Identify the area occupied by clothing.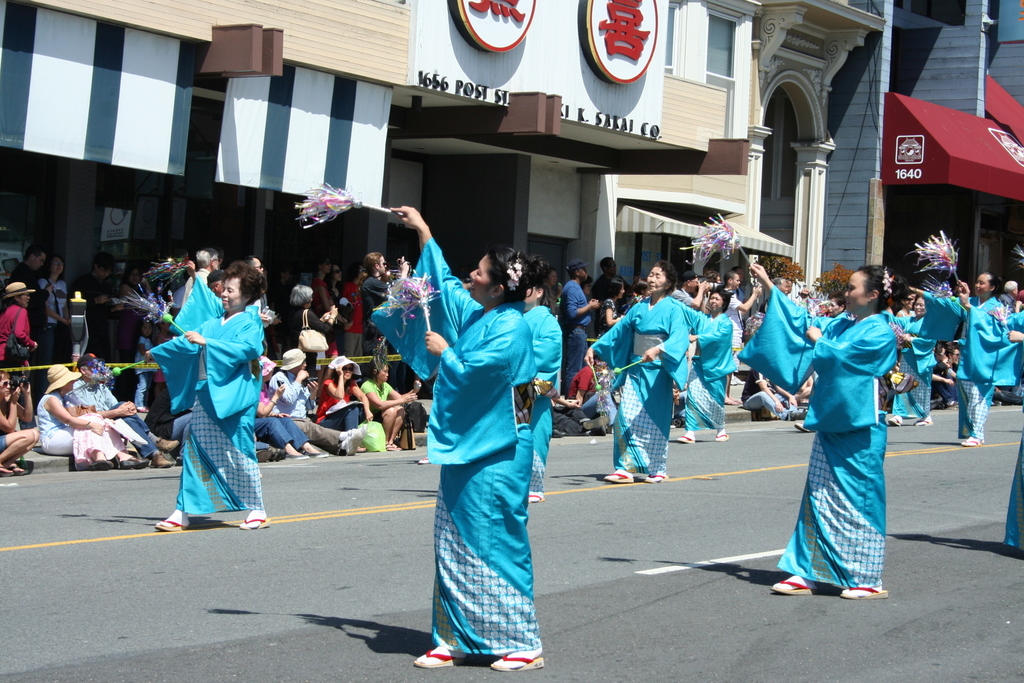
Area: (left=592, top=297, right=691, bottom=478).
